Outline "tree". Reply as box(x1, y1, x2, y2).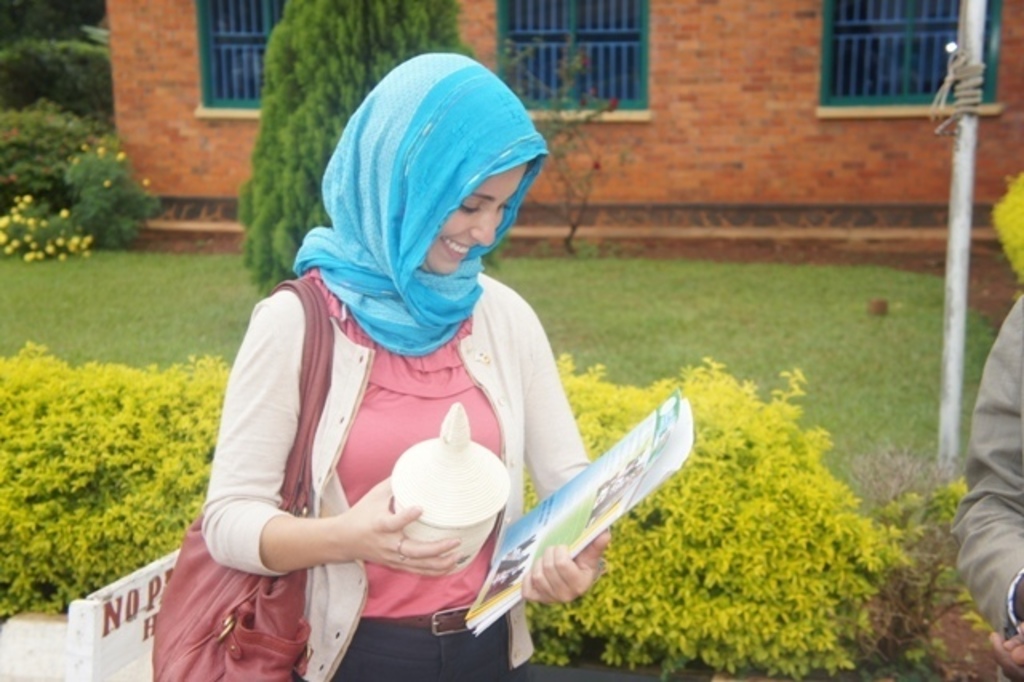
box(0, 0, 117, 45).
